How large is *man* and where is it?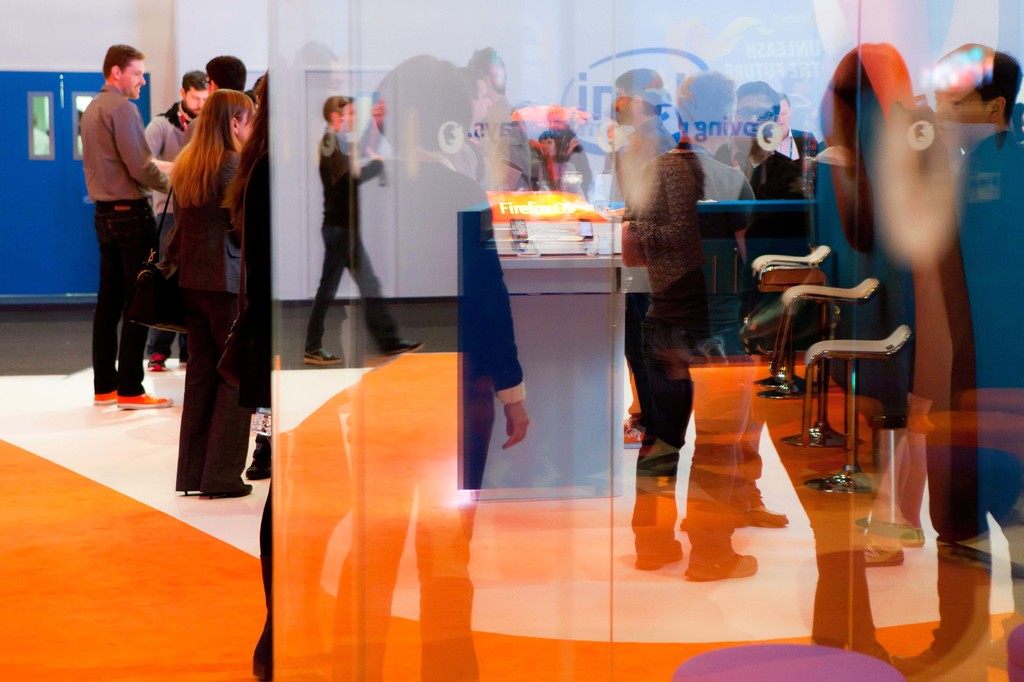
Bounding box: <box>182,53,245,147</box>.
